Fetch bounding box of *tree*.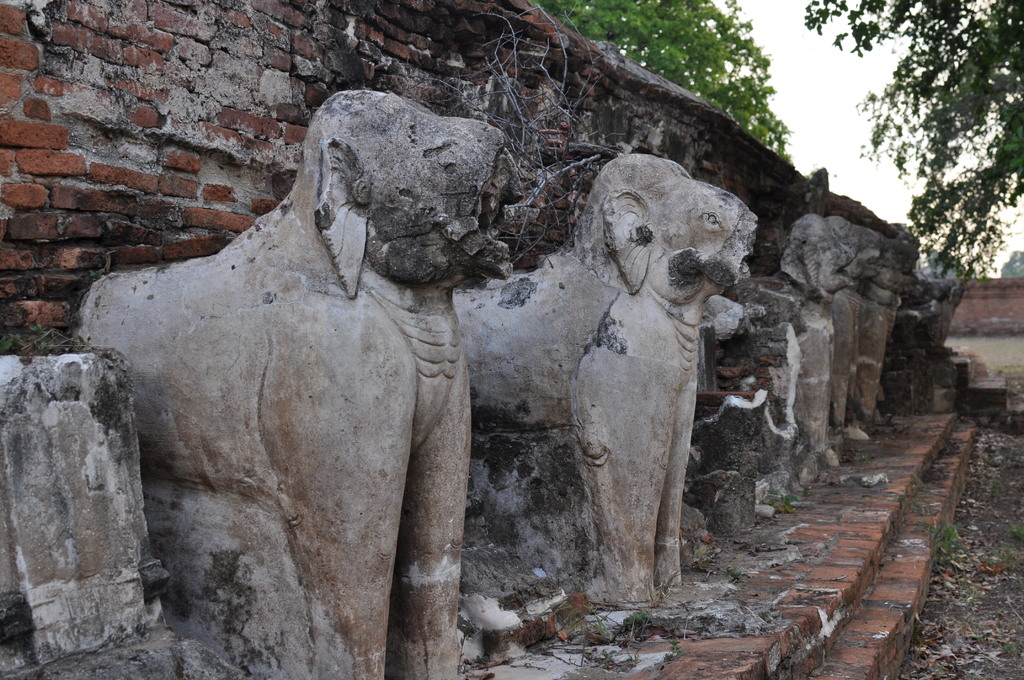
Bbox: pyautogui.locateOnScreen(532, 0, 824, 188).
